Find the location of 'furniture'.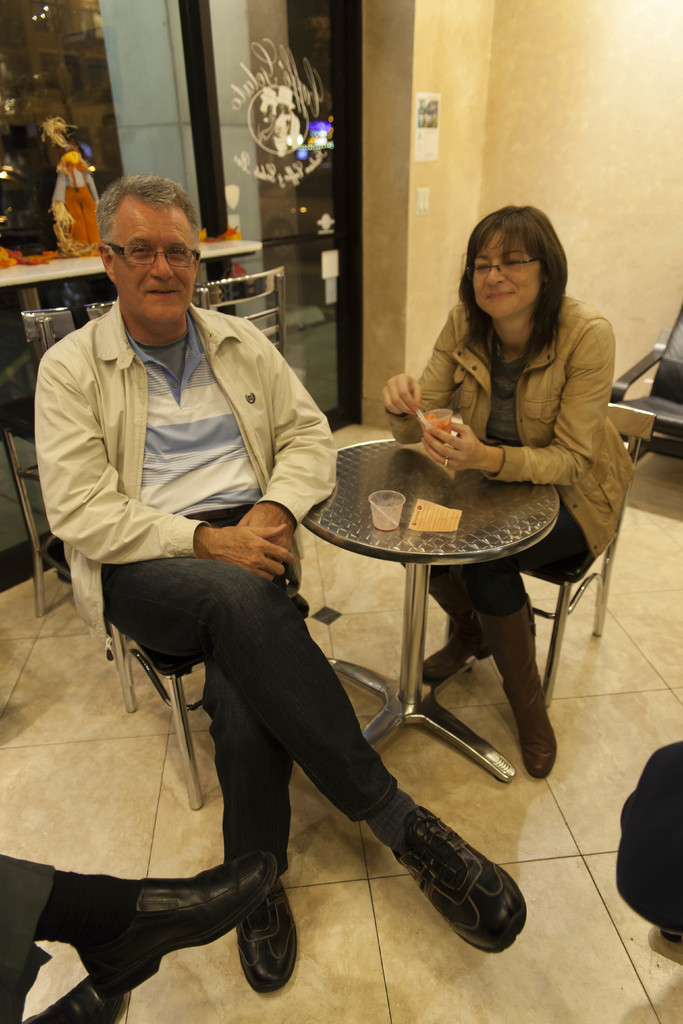
Location: 110 593 310 810.
